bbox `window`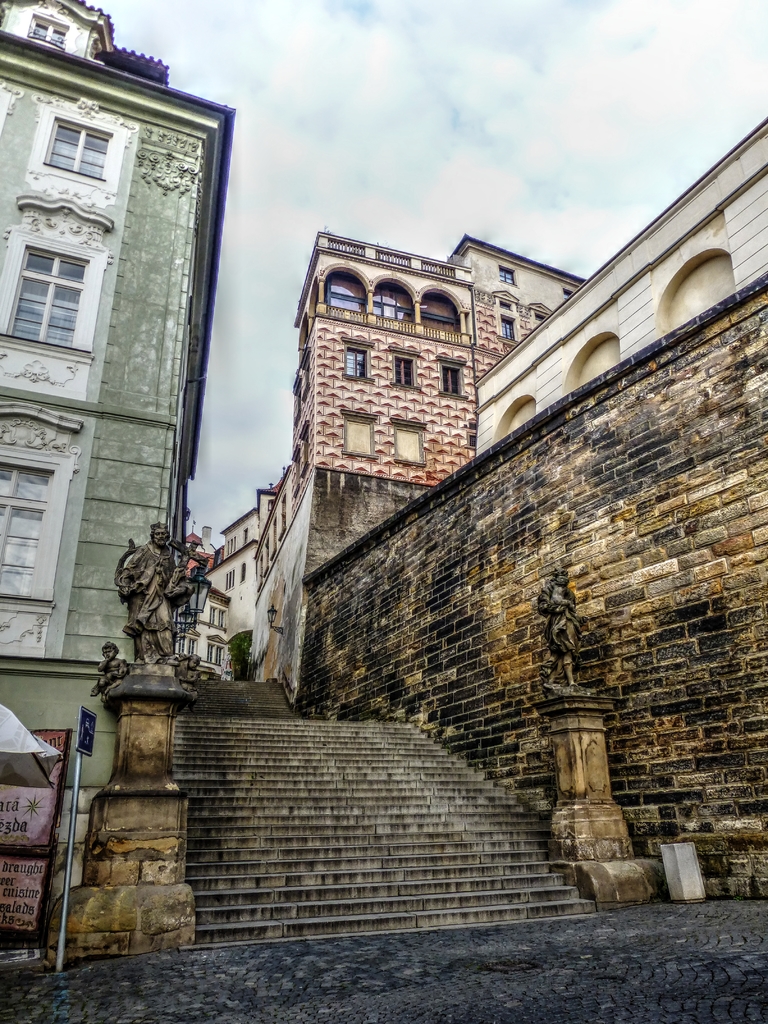
box=[224, 538, 234, 557]
